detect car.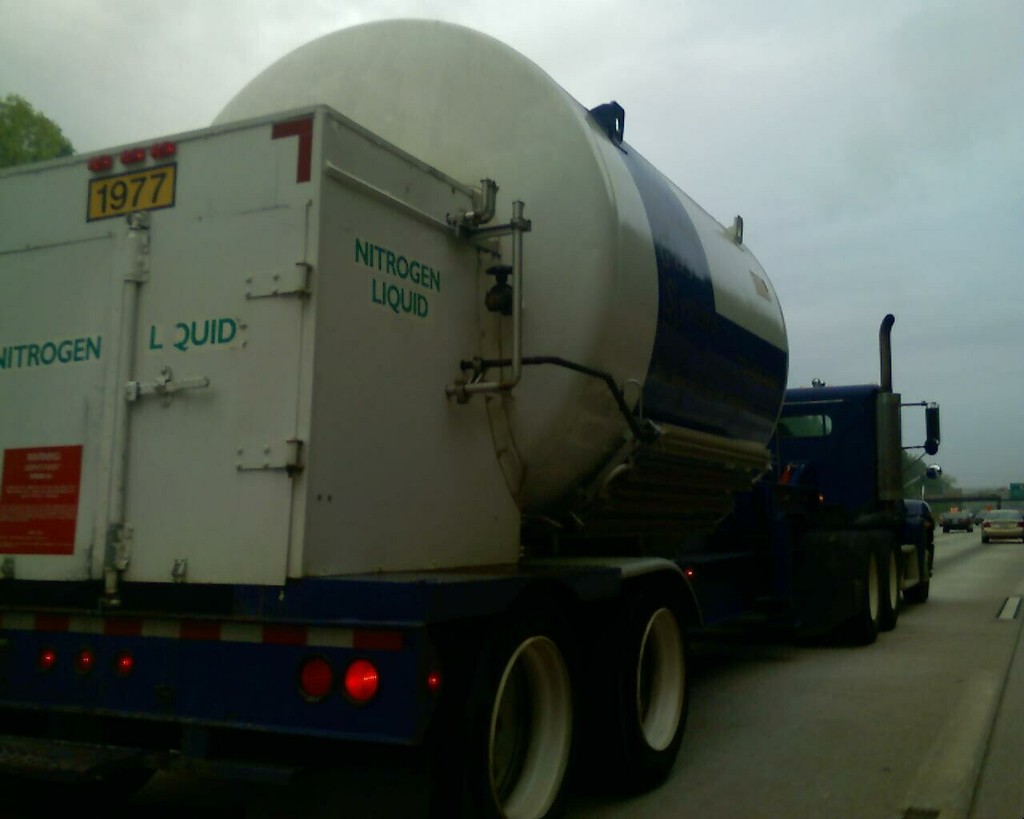
Detected at [left=975, top=509, right=1023, bottom=544].
